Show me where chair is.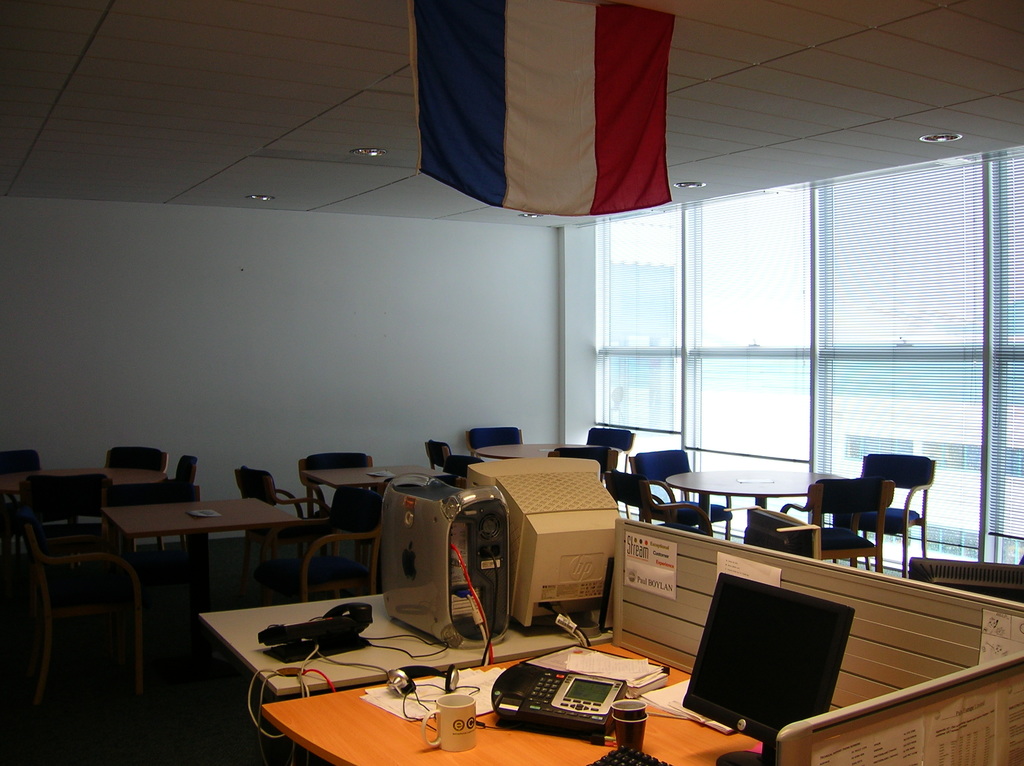
chair is at [419, 438, 452, 474].
